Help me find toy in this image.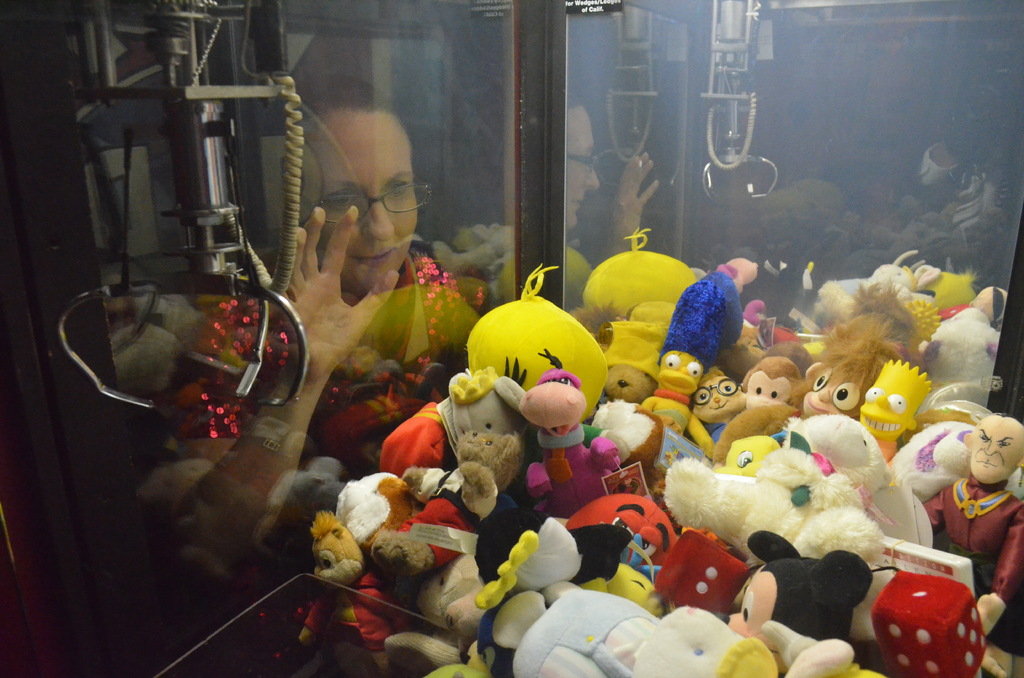
Found it: bbox(473, 515, 771, 677).
